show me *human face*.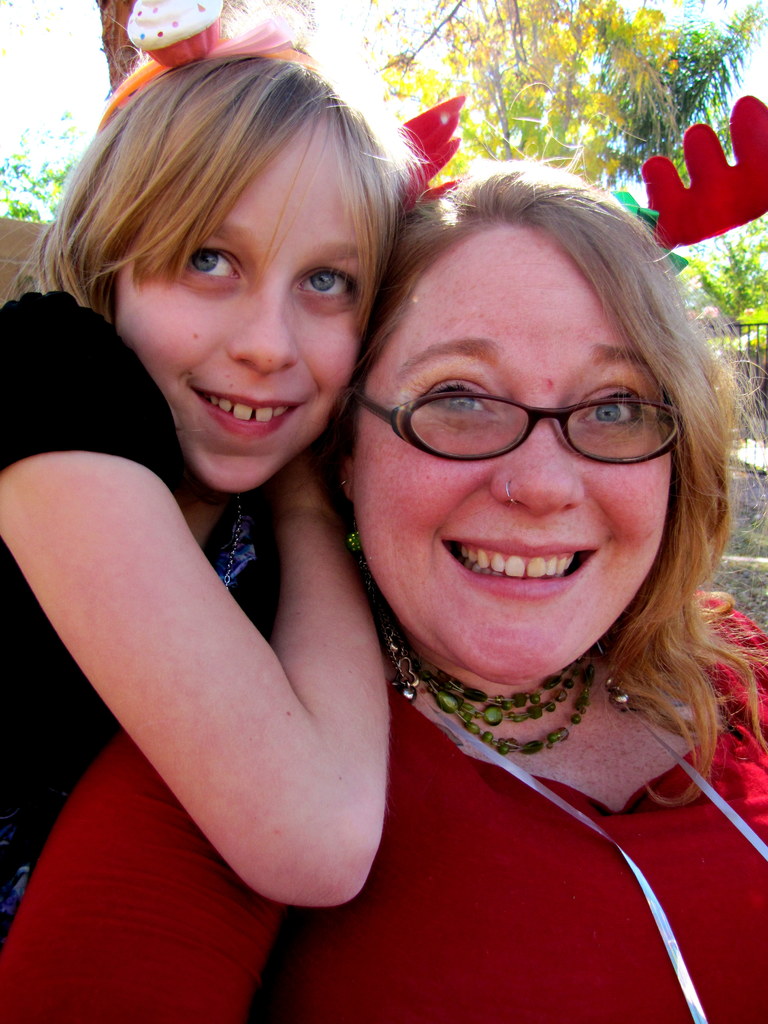
*human face* is here: region(117, 108, 360, 488).
